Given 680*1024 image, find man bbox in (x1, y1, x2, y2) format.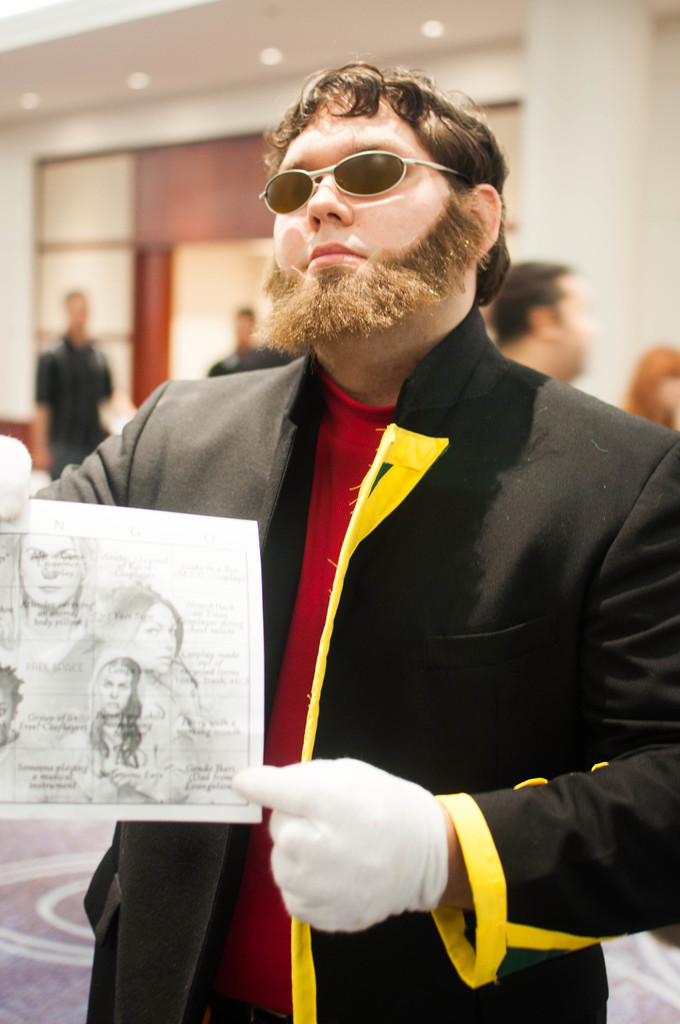
(79, 78, 654, 980).
